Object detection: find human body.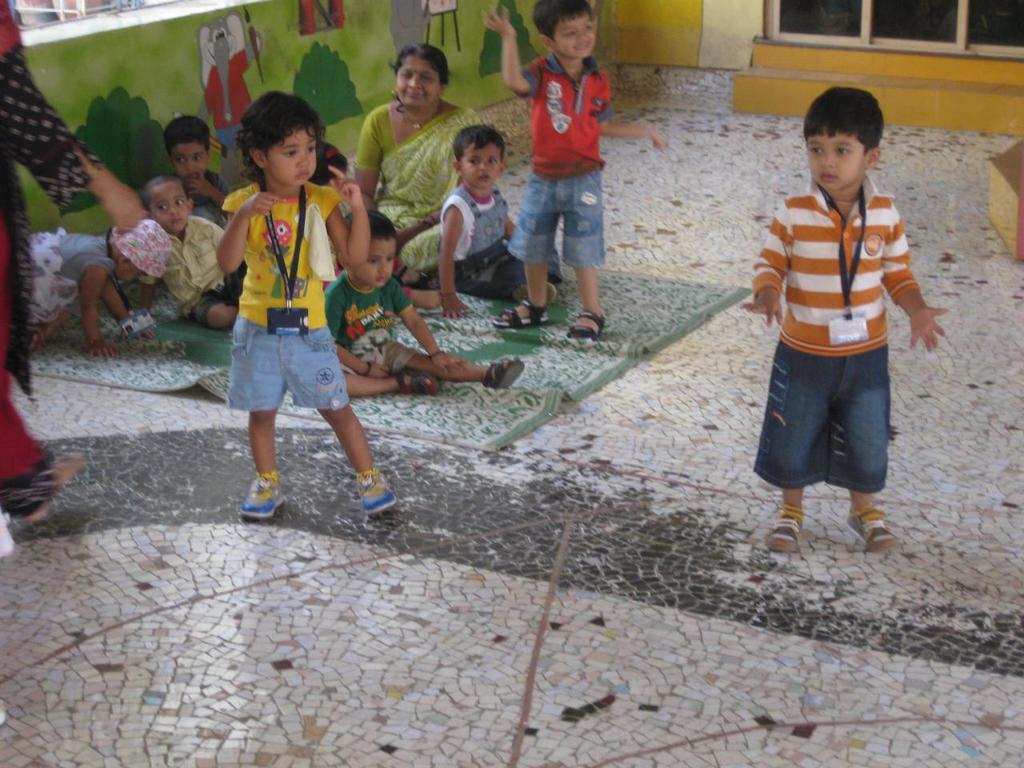
left=346, top=46, right=482, bottom=292.
